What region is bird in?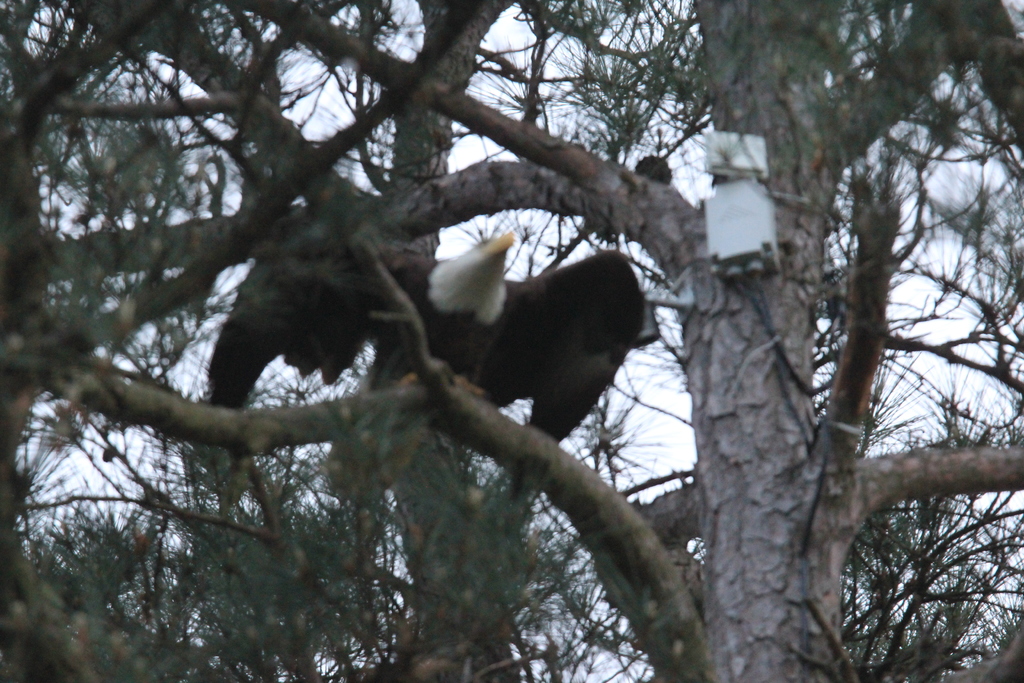
x1=193, y1=225, x2=648, y2=519.
